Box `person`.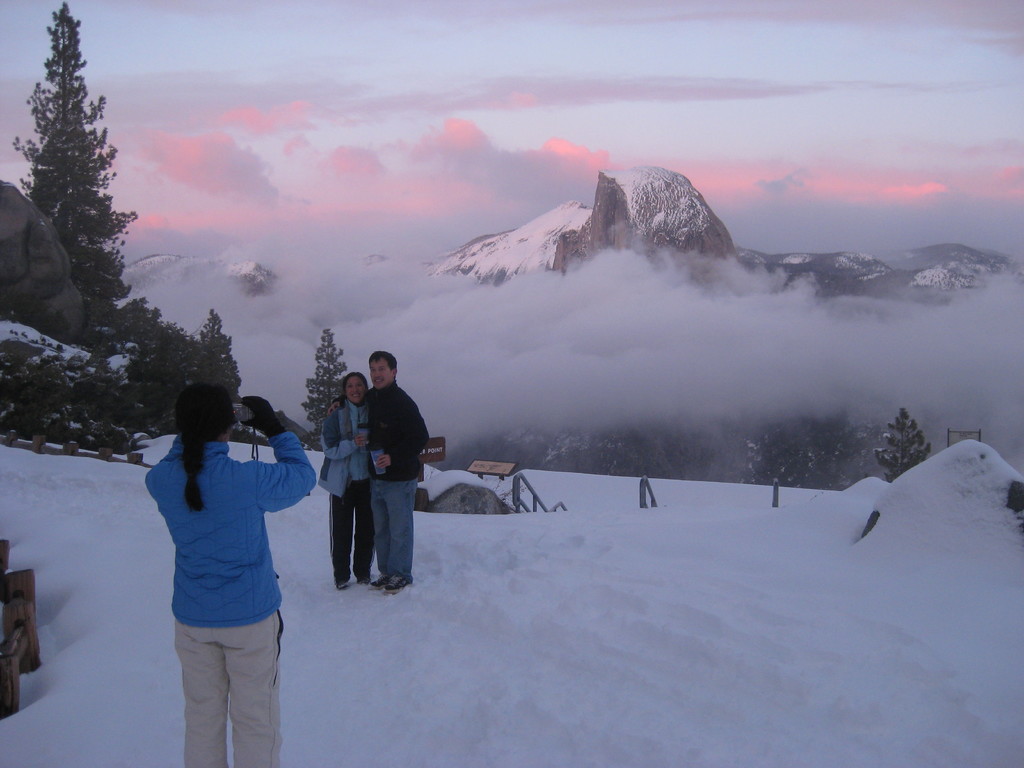
[left=142, top=385, right=317, bottom=767].
